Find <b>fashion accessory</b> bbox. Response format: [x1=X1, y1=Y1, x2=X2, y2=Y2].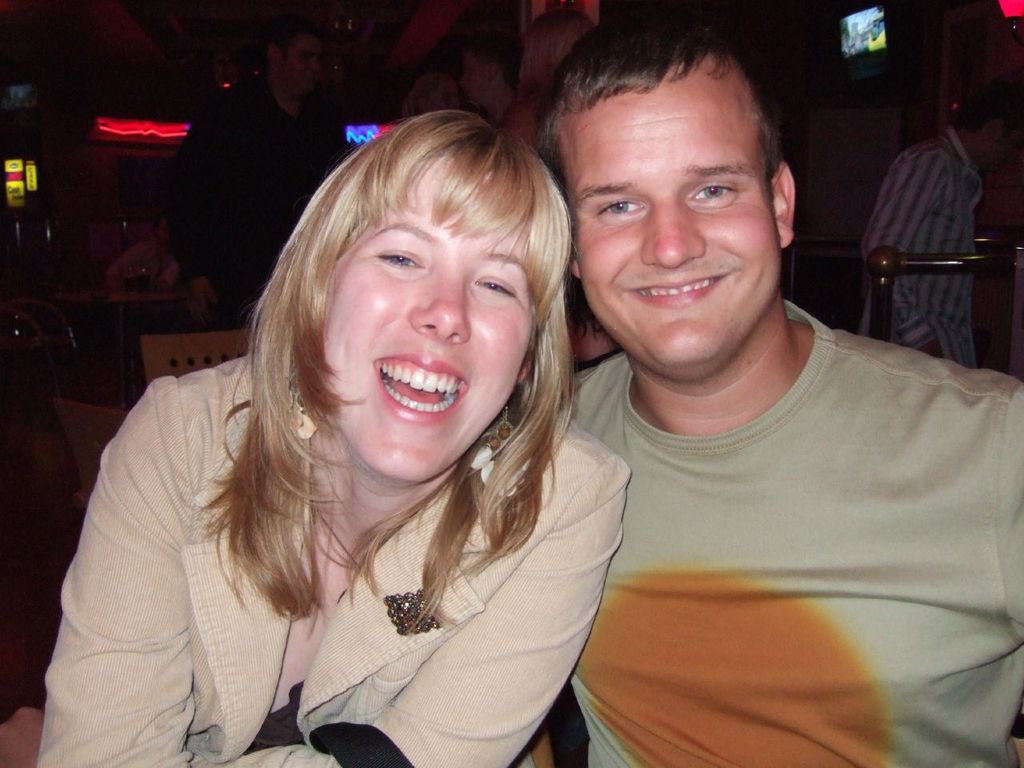
[x1=386, y1=590, x2=442, y2=638].
